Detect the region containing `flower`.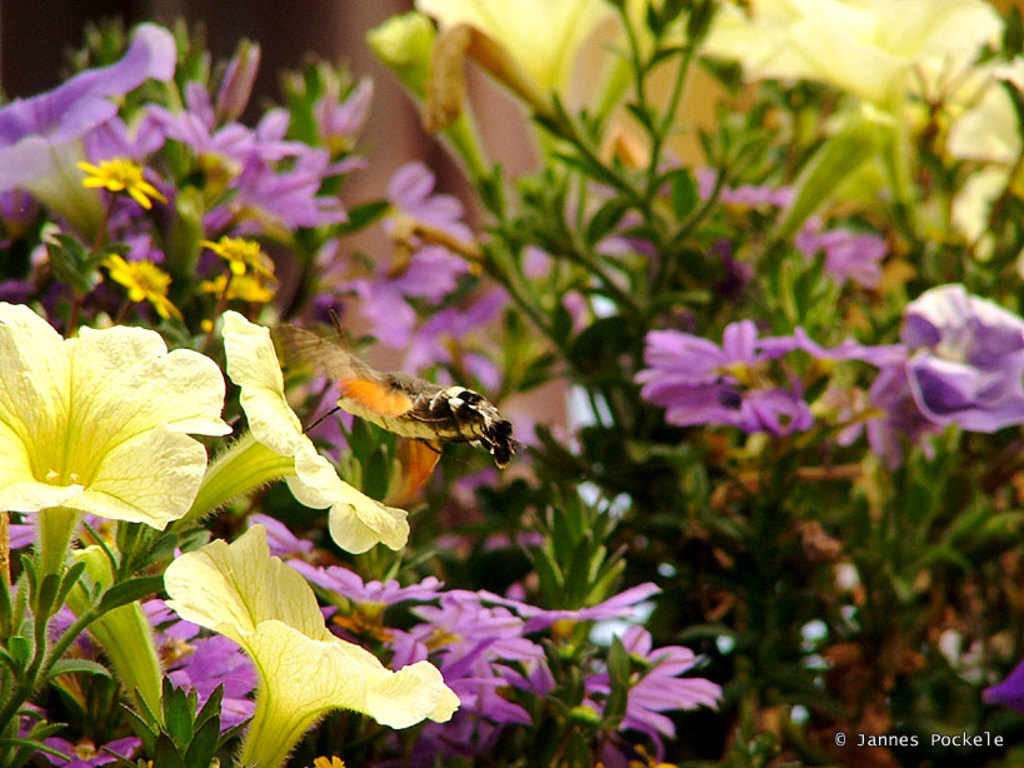
left=571, top=618, right=716, bottom=738.
